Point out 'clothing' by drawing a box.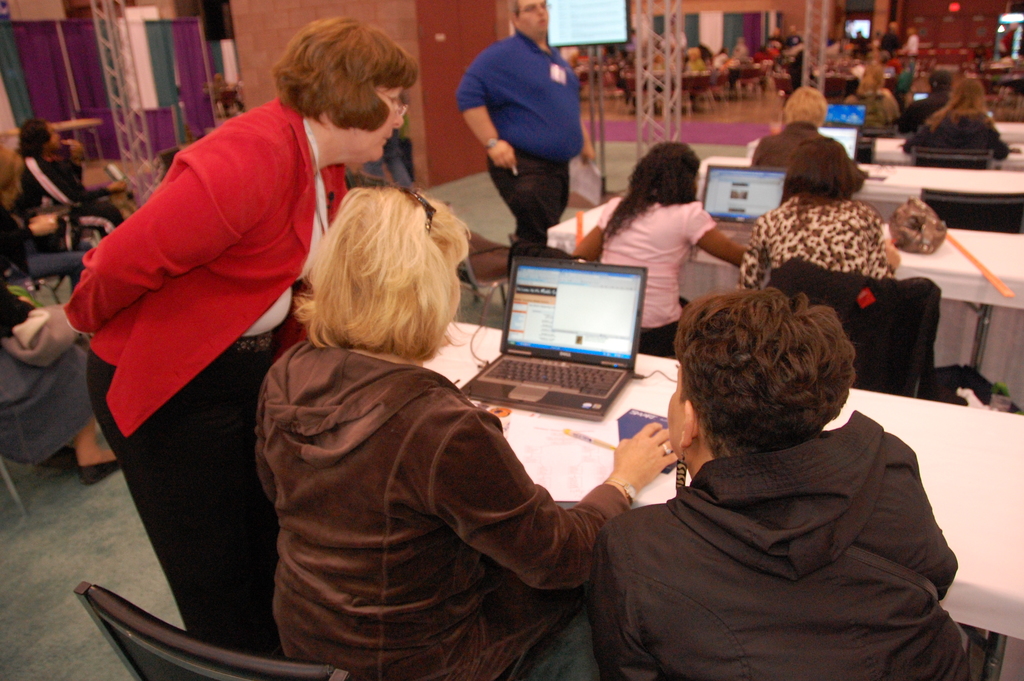
460 33 583 246.
